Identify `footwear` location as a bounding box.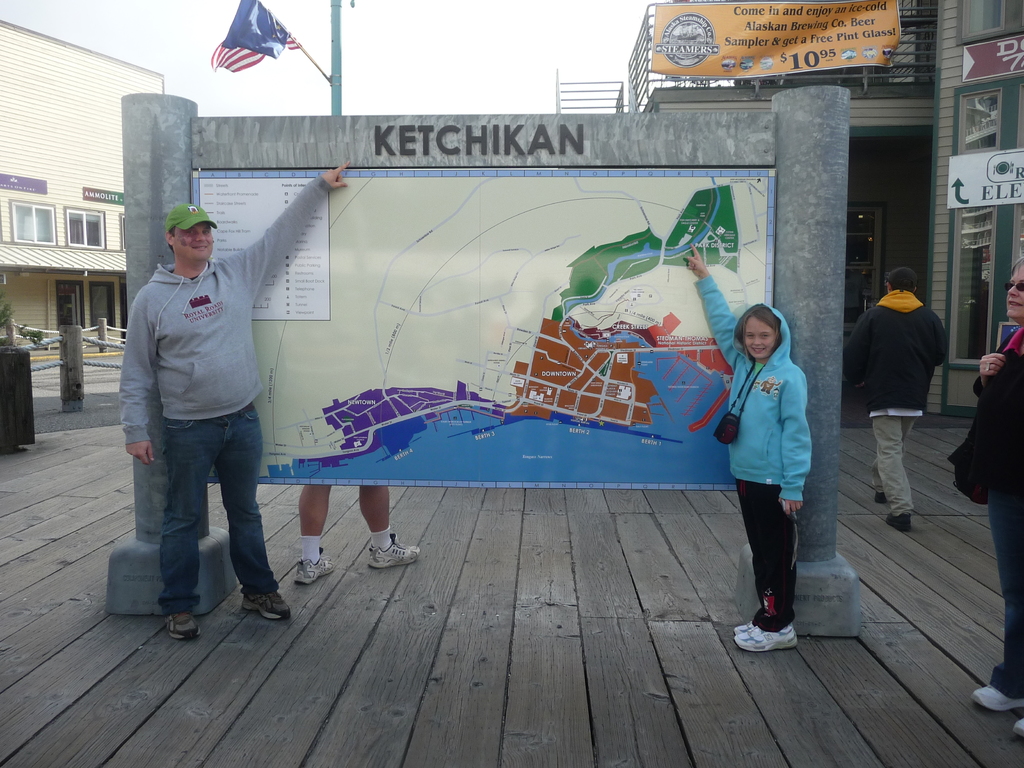
x1=874 y1=490 x2=886 y2=506.
